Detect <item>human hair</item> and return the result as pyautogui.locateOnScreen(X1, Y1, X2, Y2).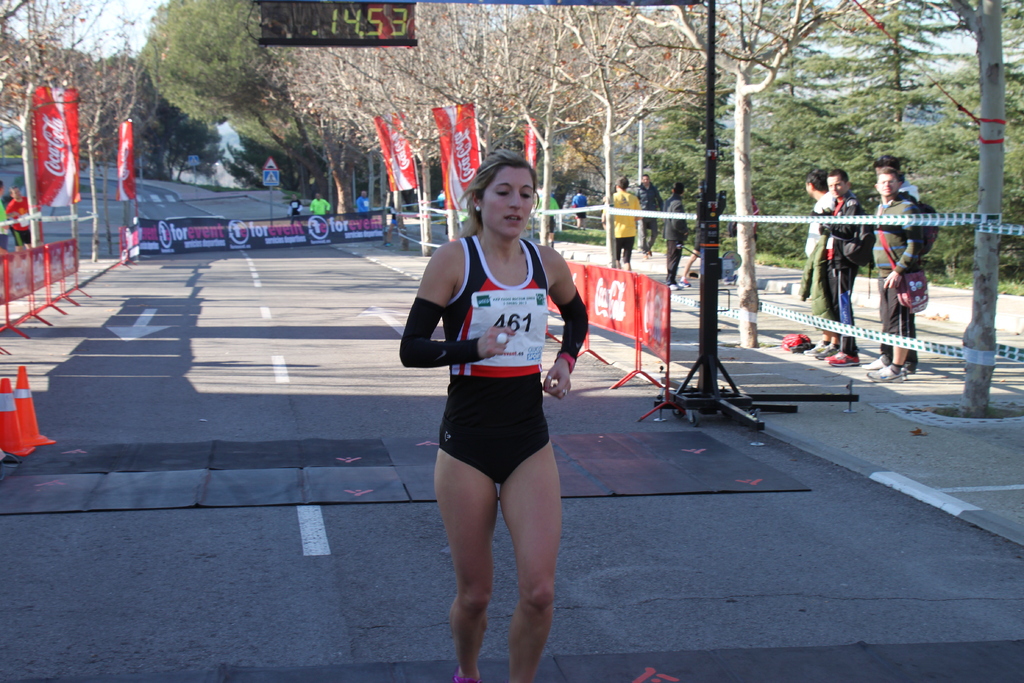
pyautogui.locateOnScreen(871, 152, 901, 168).
